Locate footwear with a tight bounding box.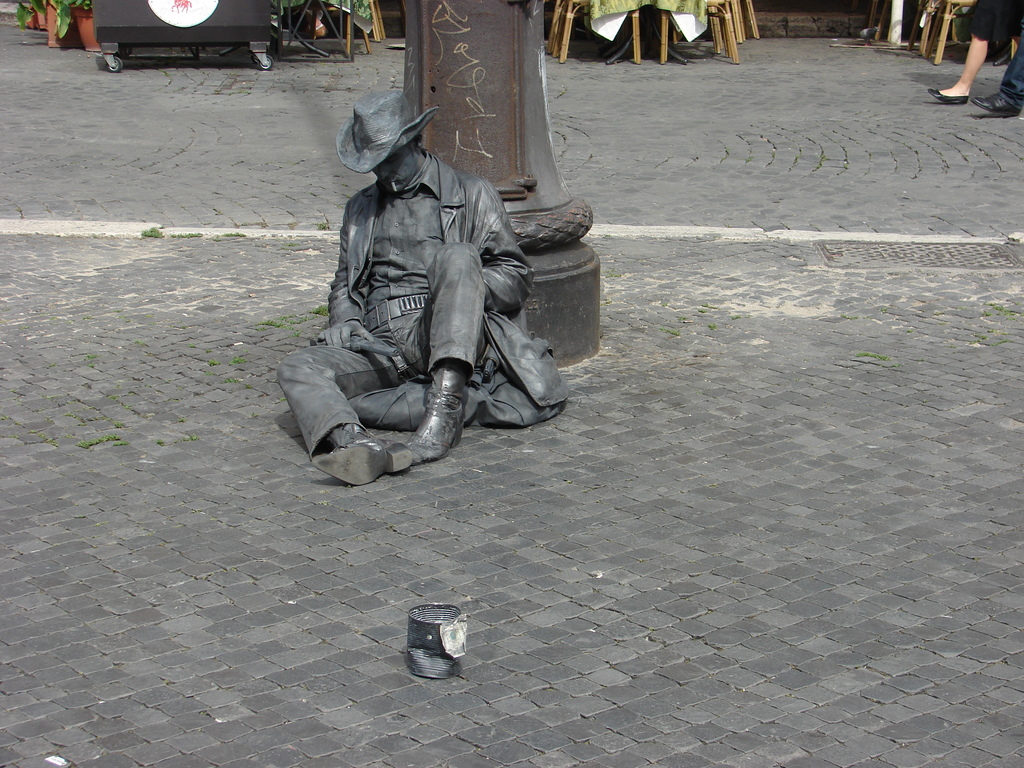
bbox=[412, 360, 461, 460].
